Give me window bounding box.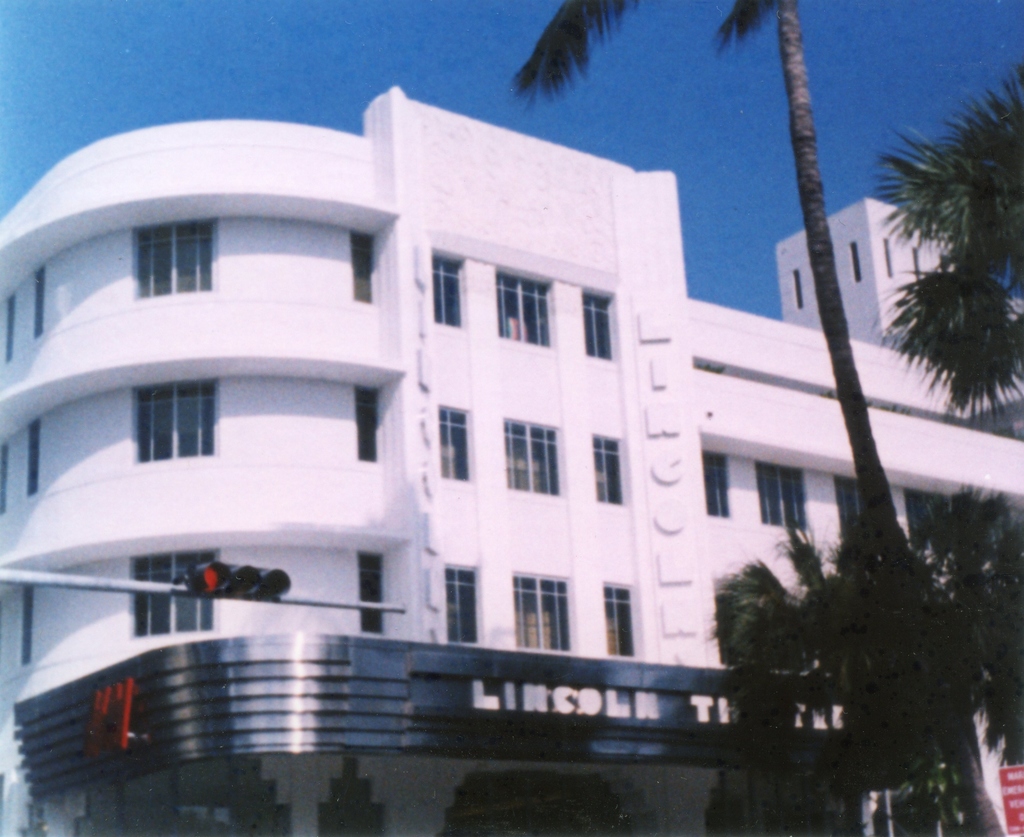
crop(30, 268, 43, 340).
